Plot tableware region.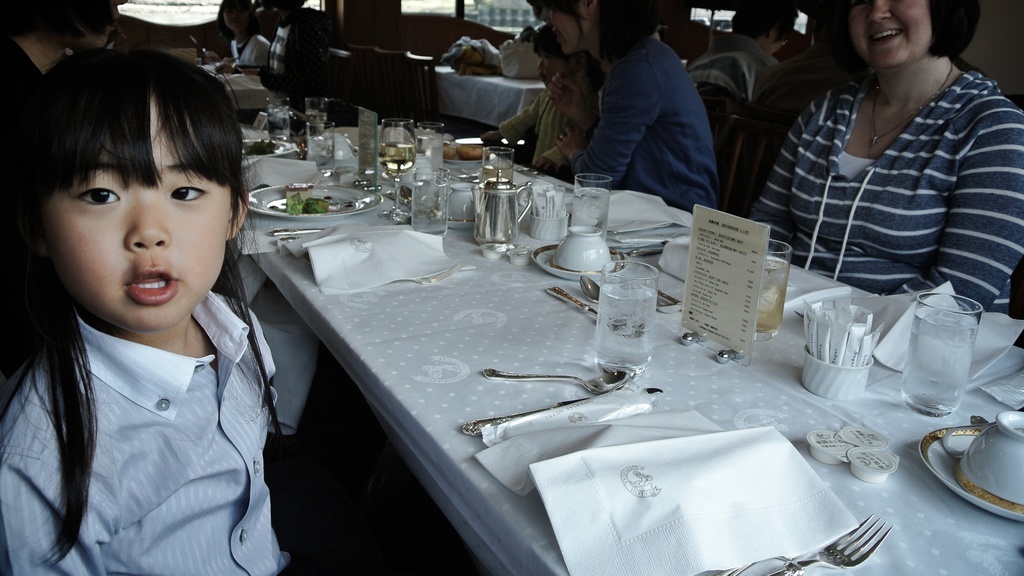
Plotted at 412,163,449,236.
